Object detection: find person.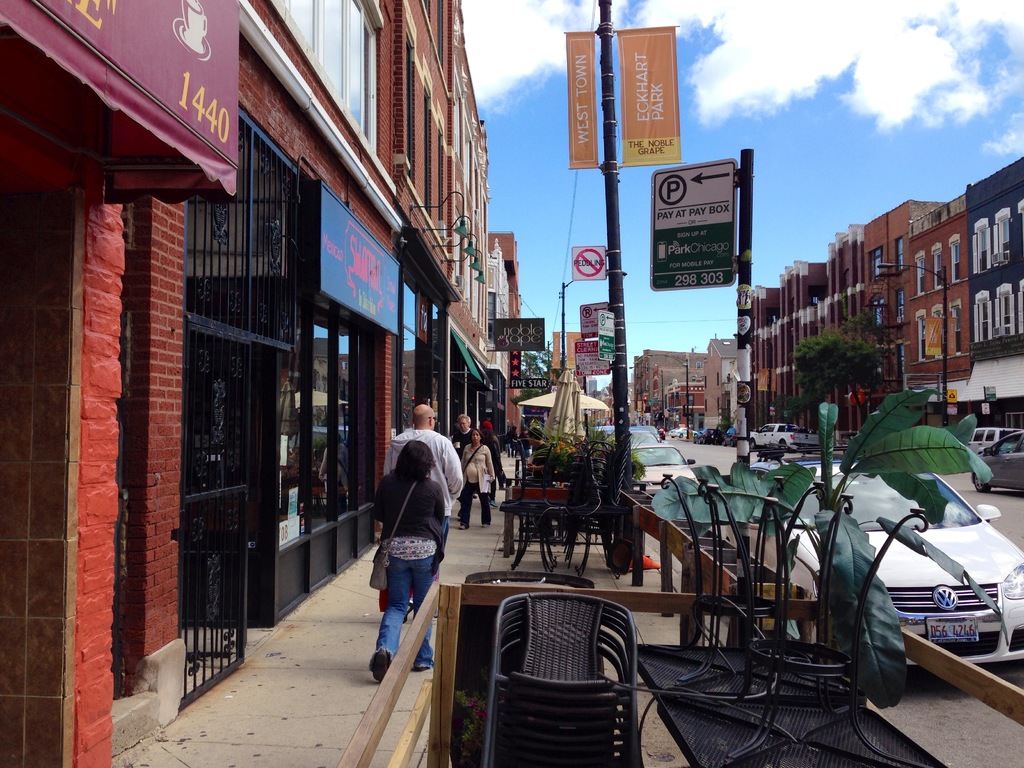
bbox=(389, 403, 465, 614).
